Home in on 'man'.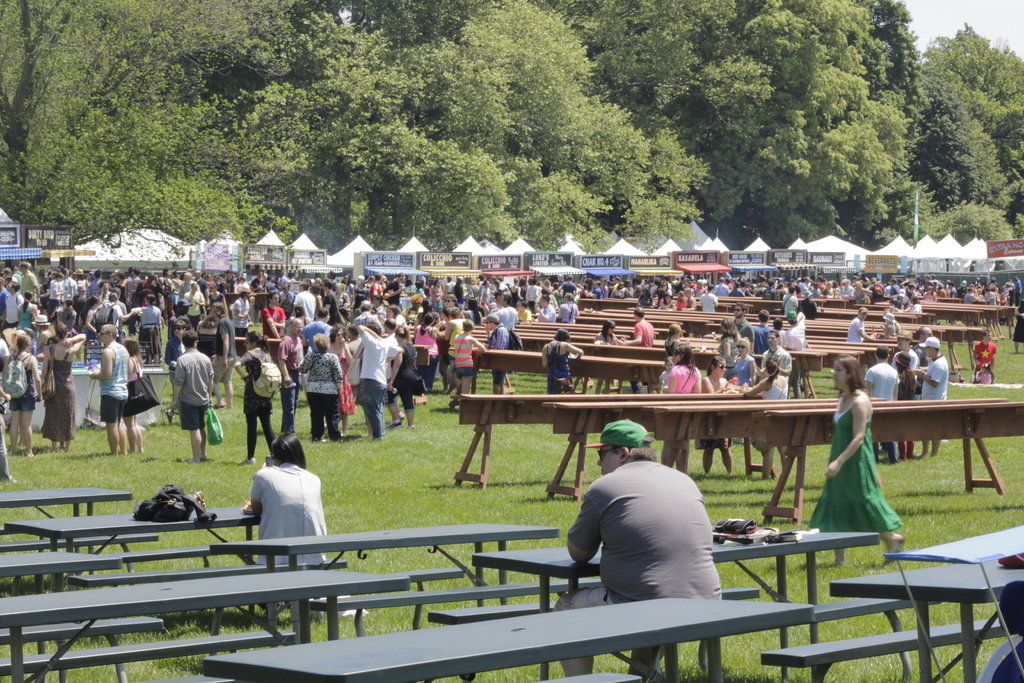
Homed in at x1=914 y1=334 x2=946 y2=457.
